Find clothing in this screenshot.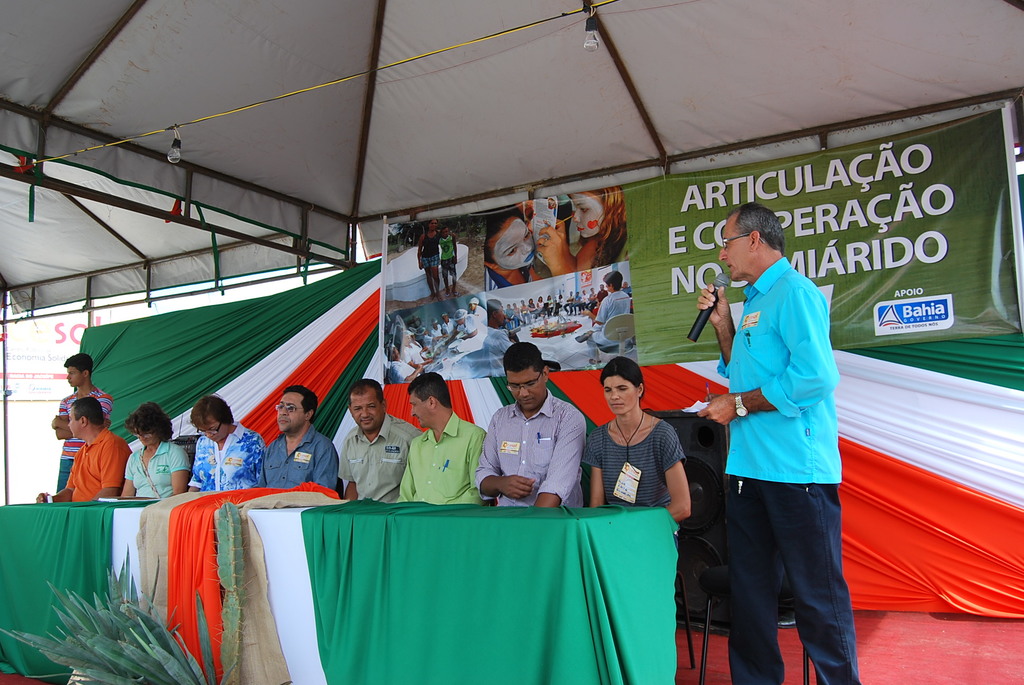
The bounding box for clothing is 582/416/691/511.
